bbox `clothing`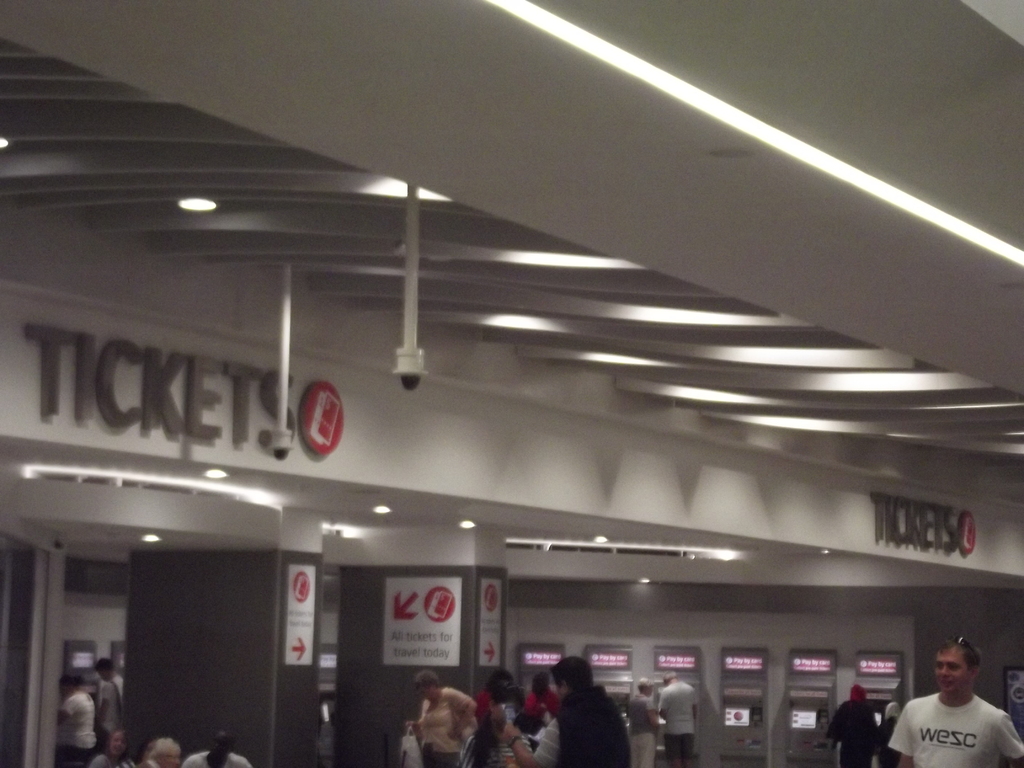
detection(521, 691, 564, 735)
